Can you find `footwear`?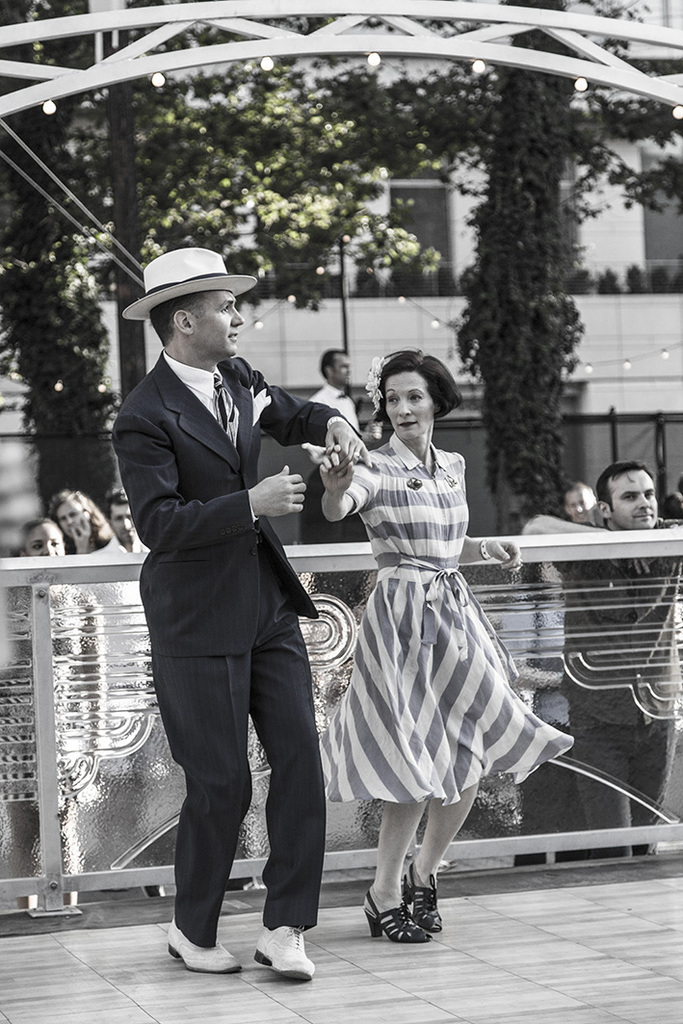
Yes, bounding box: x1=165 y1=921 x2=244 y2=972.
